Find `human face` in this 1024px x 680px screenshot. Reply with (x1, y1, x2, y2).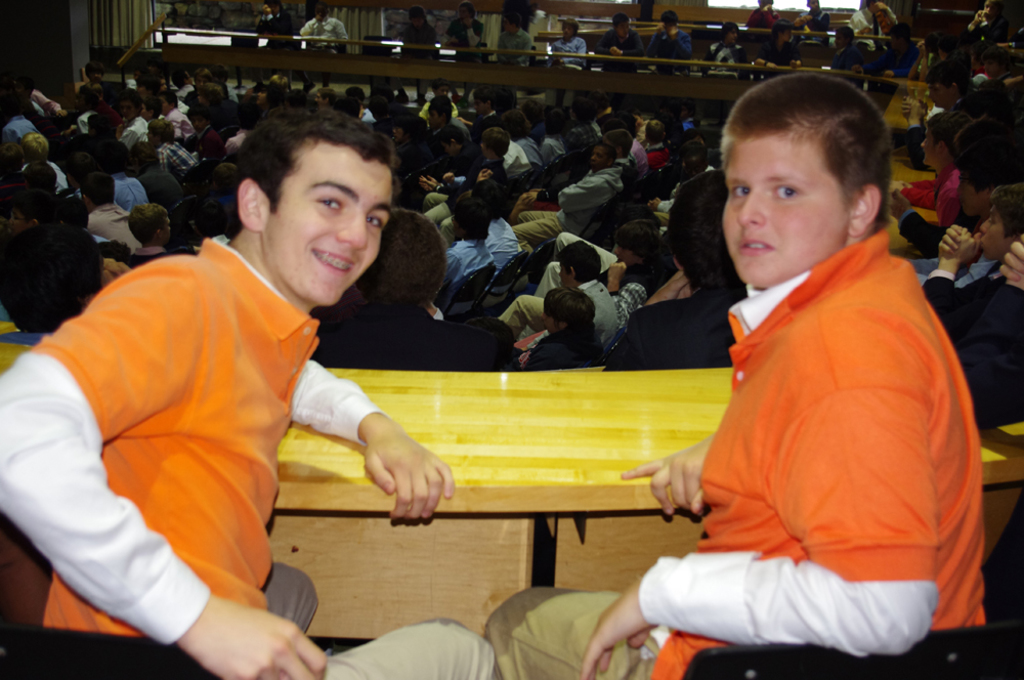
(559, 261, 569, 286).
